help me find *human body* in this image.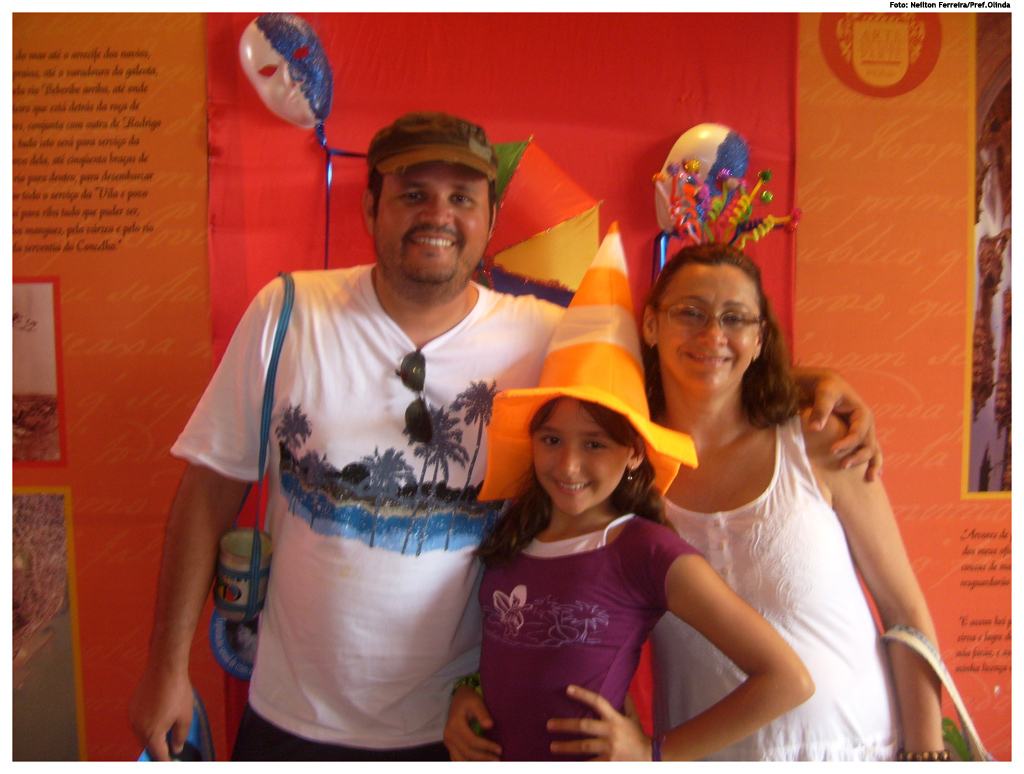
Found it: x1=441 y1=230 x2=821 y2=755.
